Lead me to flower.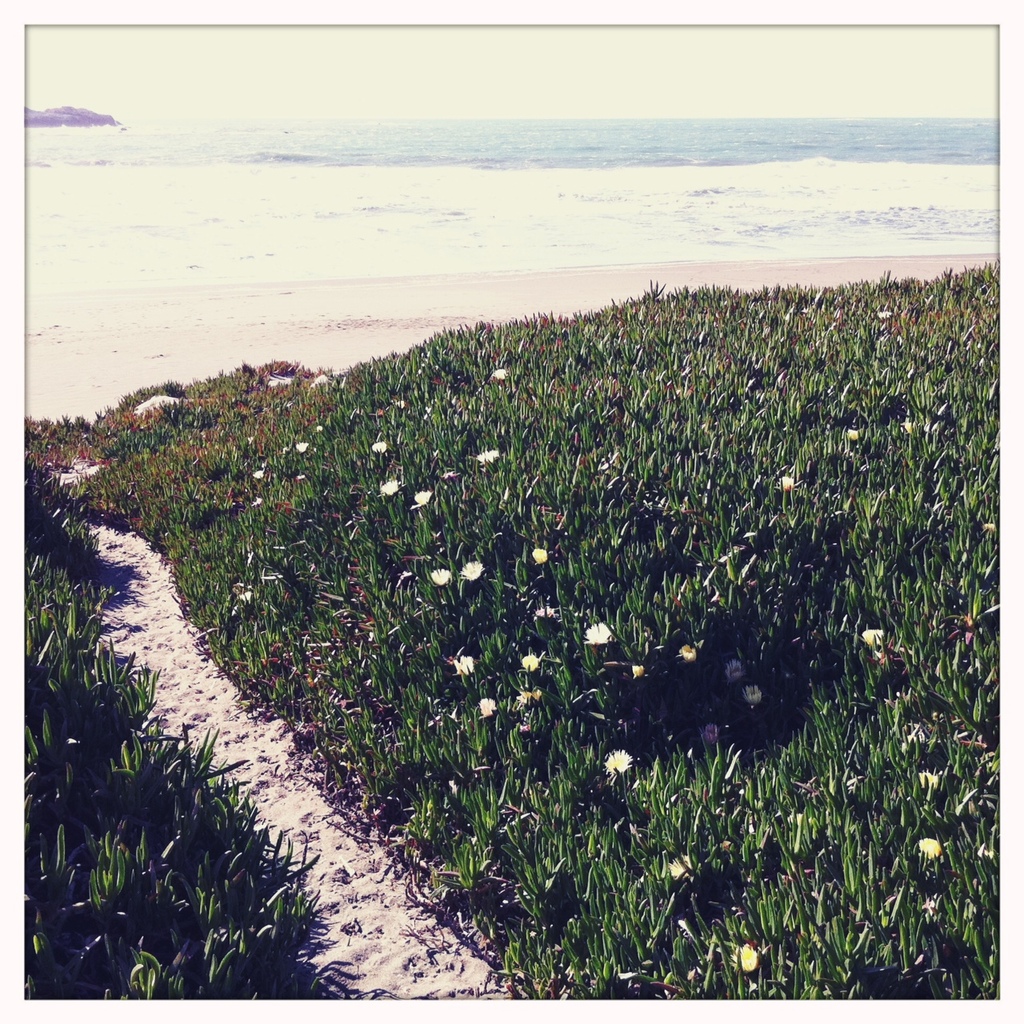
Lead to left=293, top=438, right=306, bottom=455.
